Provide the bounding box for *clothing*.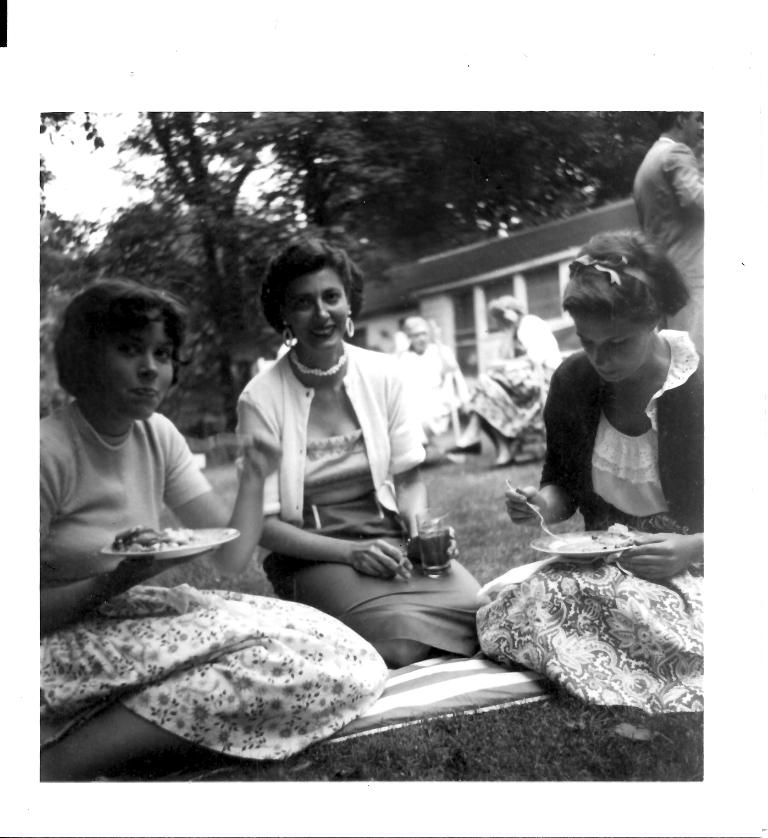
<region>237, 342, 494, 663</region>.
